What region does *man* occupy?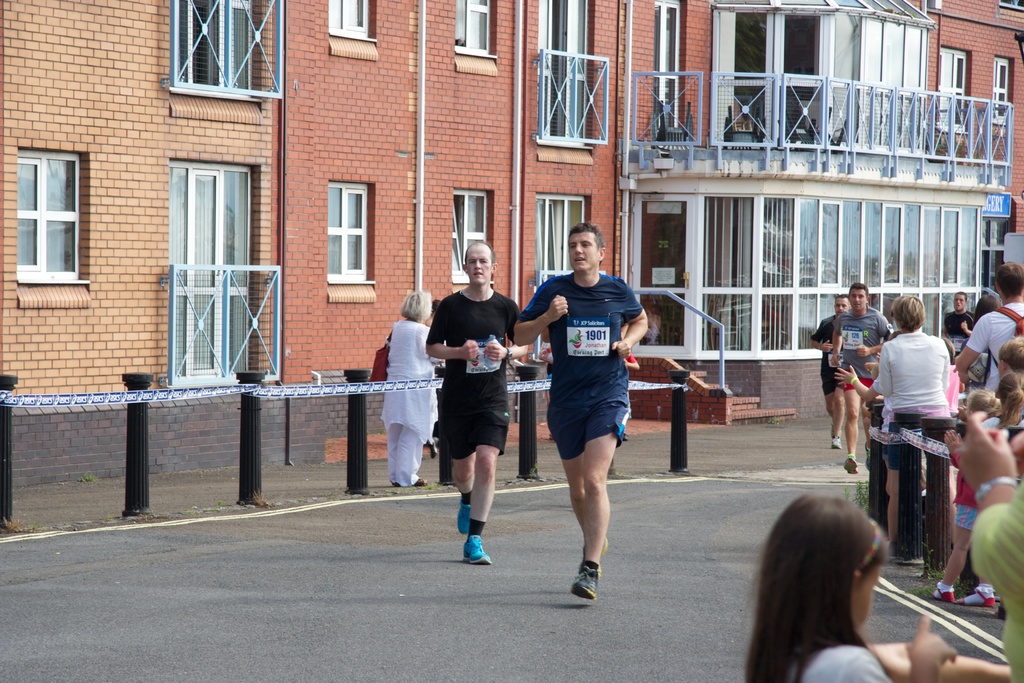
bbox=[945, 256, 1018, 388].
